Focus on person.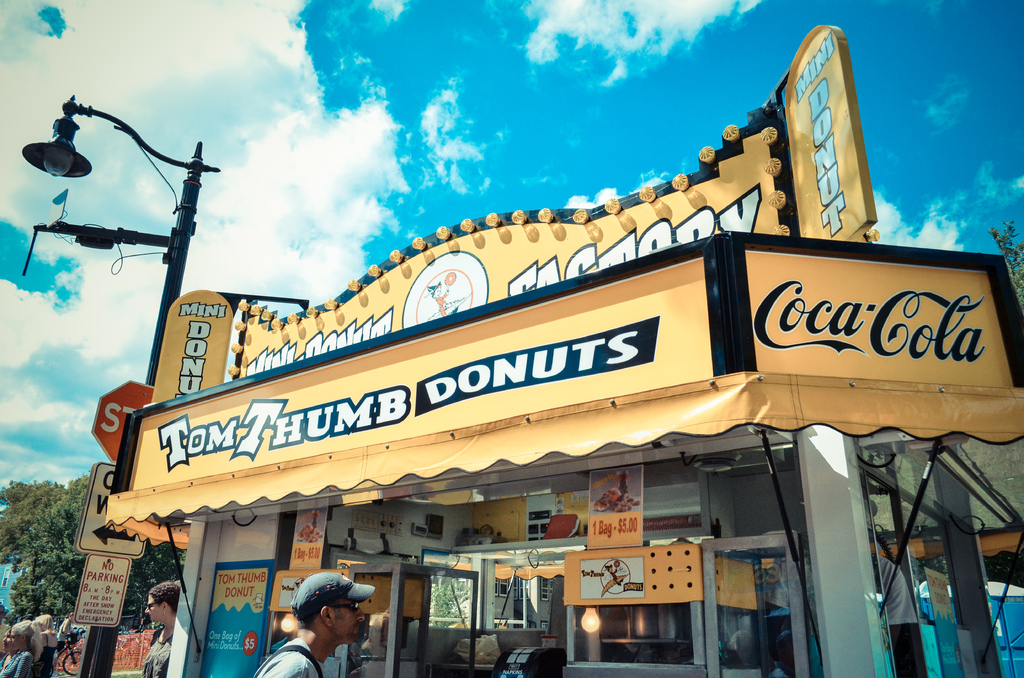
Focused at <bbox>28, 615, 67, 677</bbox>.
